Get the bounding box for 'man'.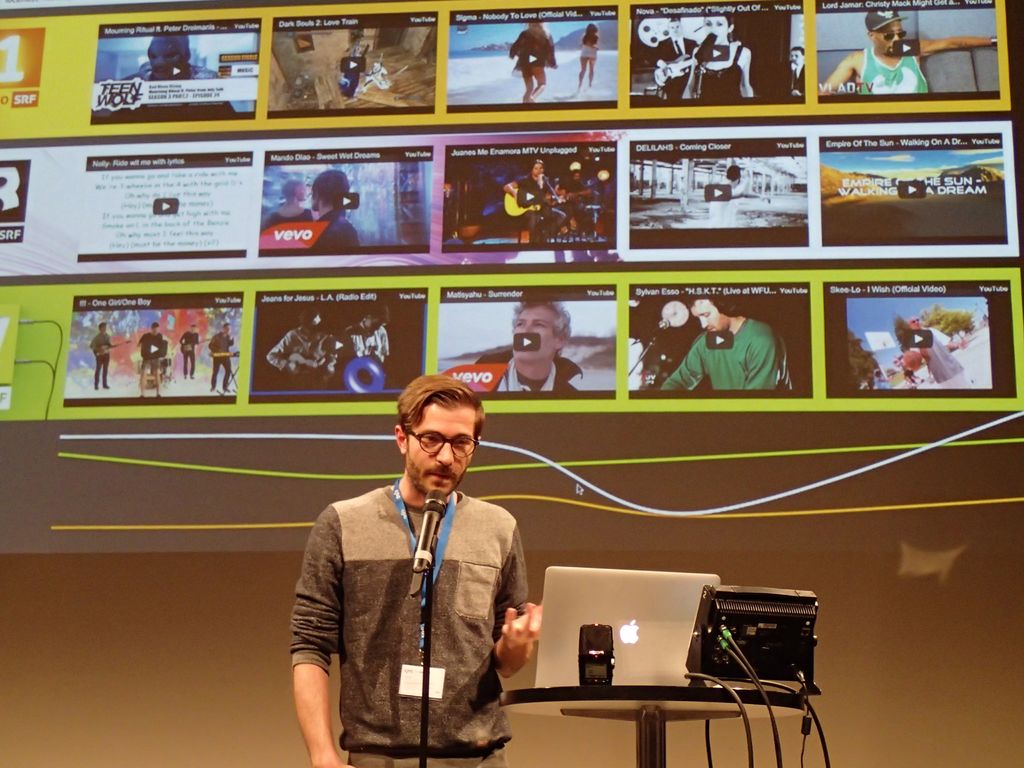
[767,43,812,97].
